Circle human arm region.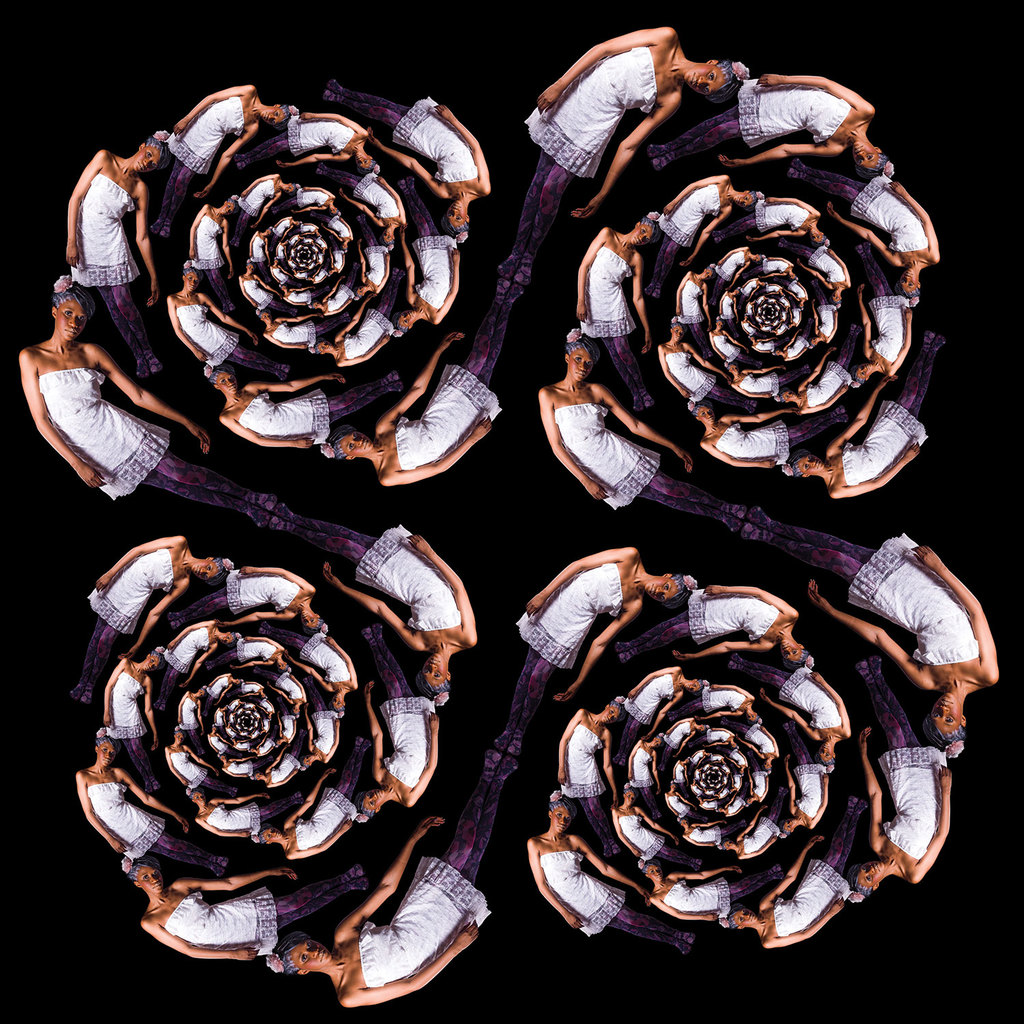
Region: 612,810,640,856.
